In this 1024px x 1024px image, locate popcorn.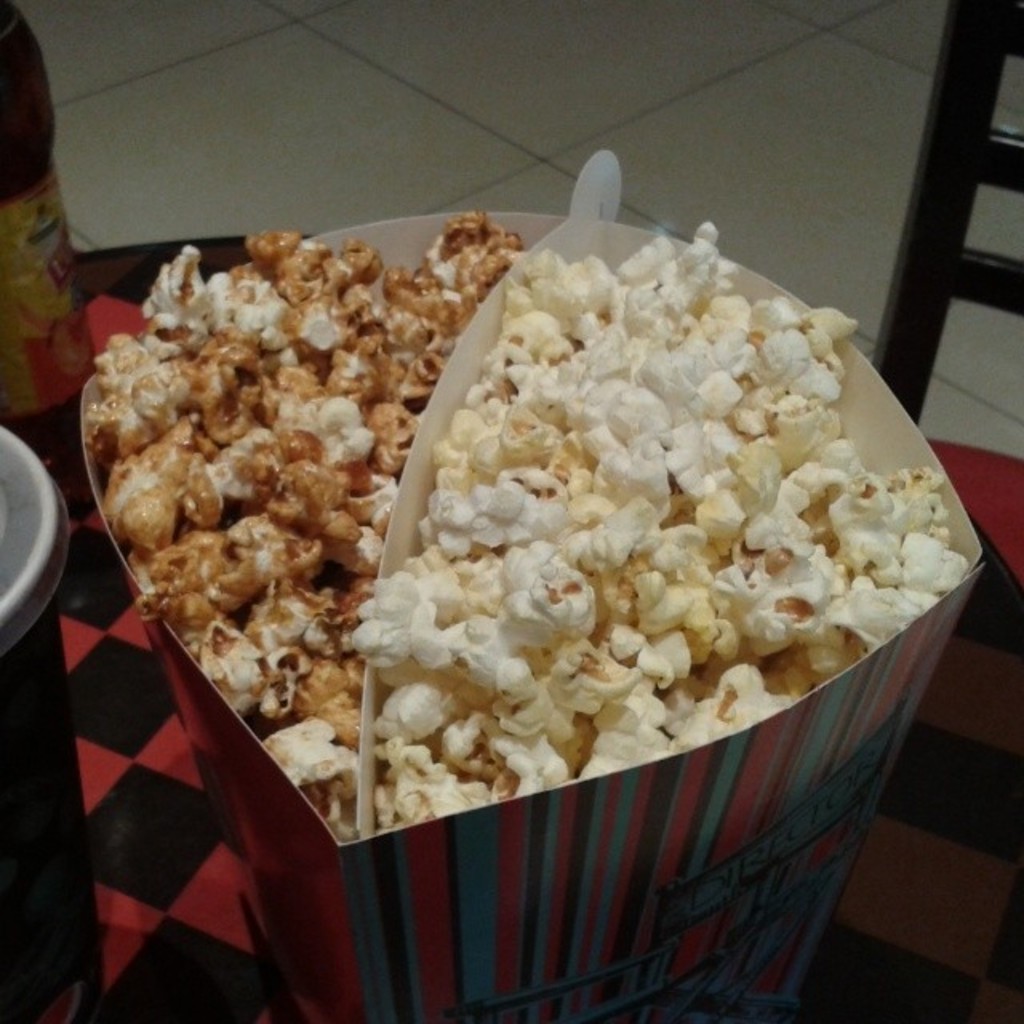
Bounding box: <box>80,205,974,845</box>.
